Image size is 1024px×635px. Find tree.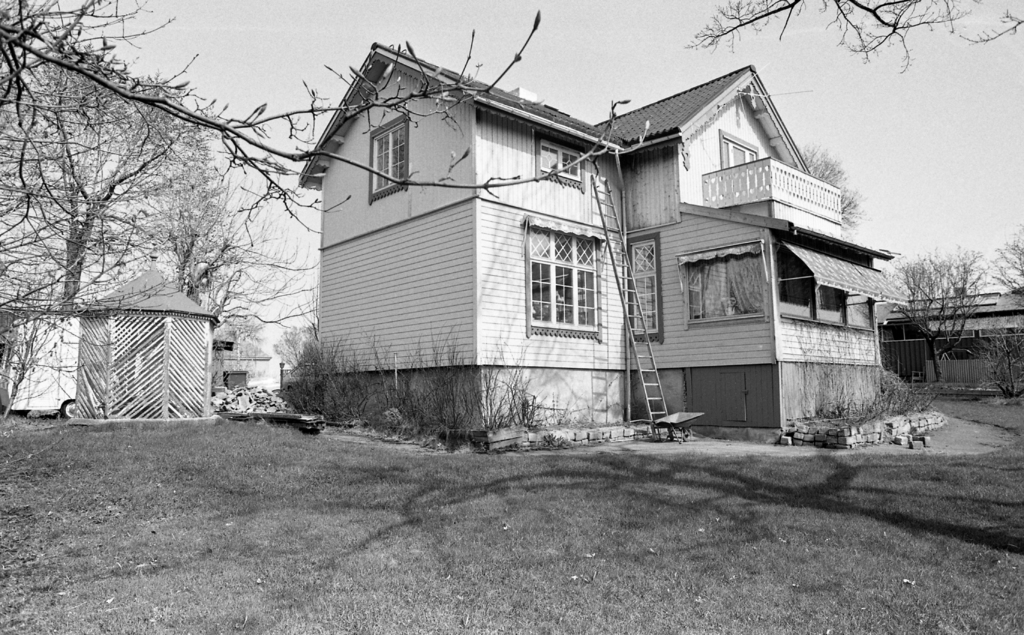
x1=985 y1=217 x2=1023 y2=343.
